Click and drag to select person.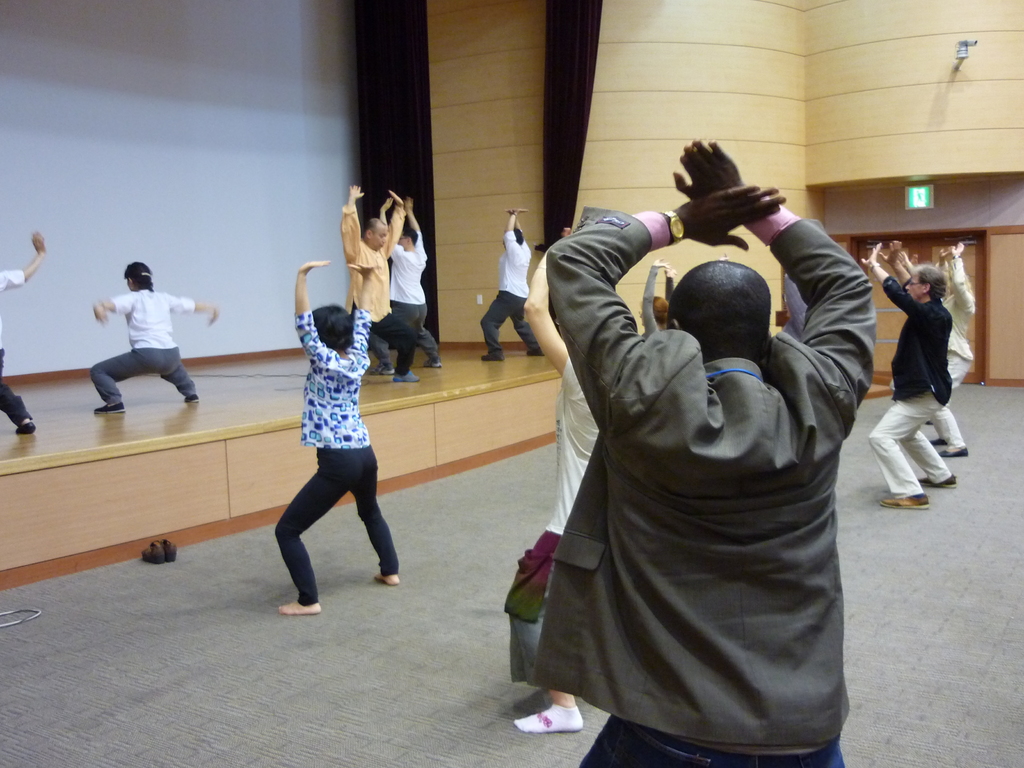
Selection: Rect(856, 241, 964, 513).
